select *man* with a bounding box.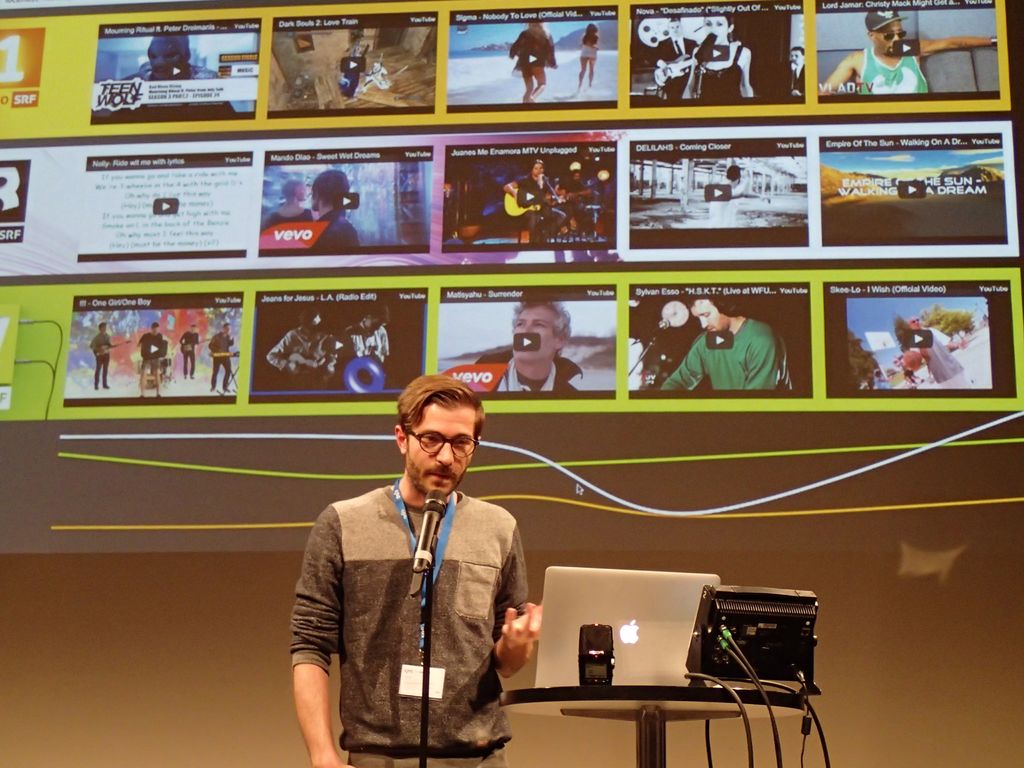
bbox=(445, 296, 612, 397).
